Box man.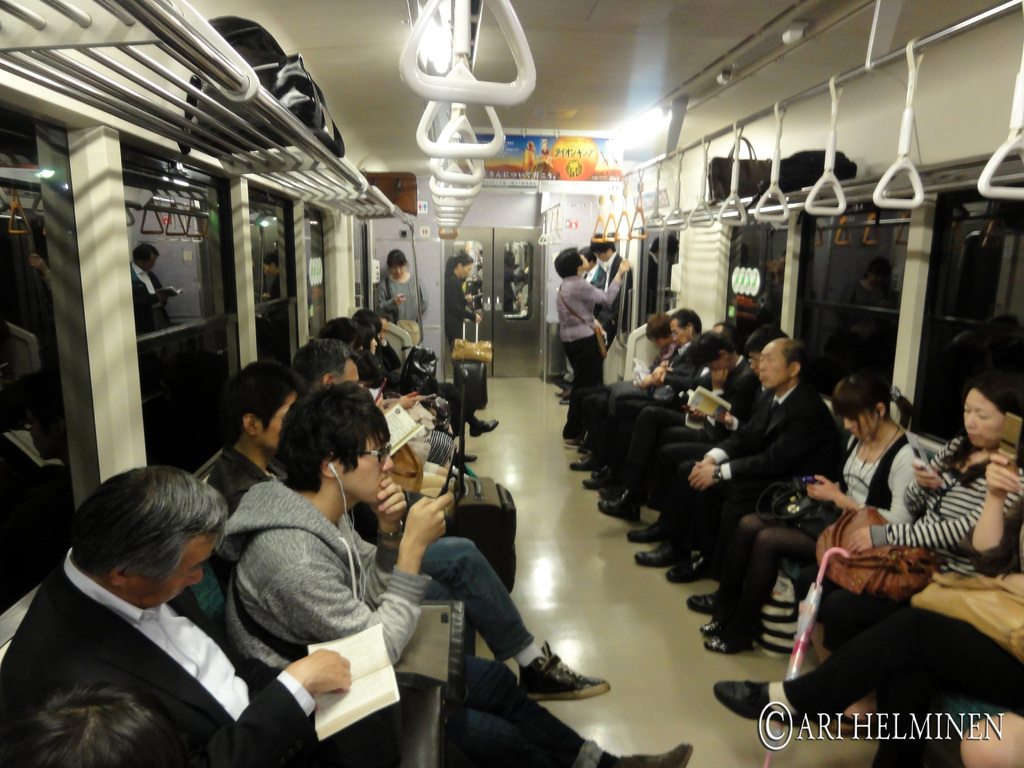
select_region(587, 233, 632, 346).
